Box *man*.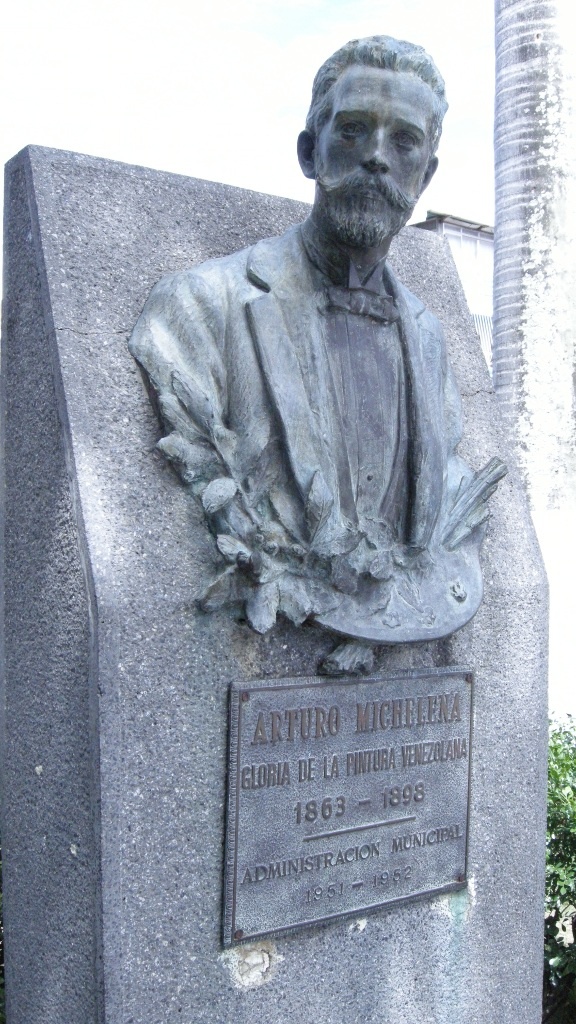
box(131, 31, 536, 761).
